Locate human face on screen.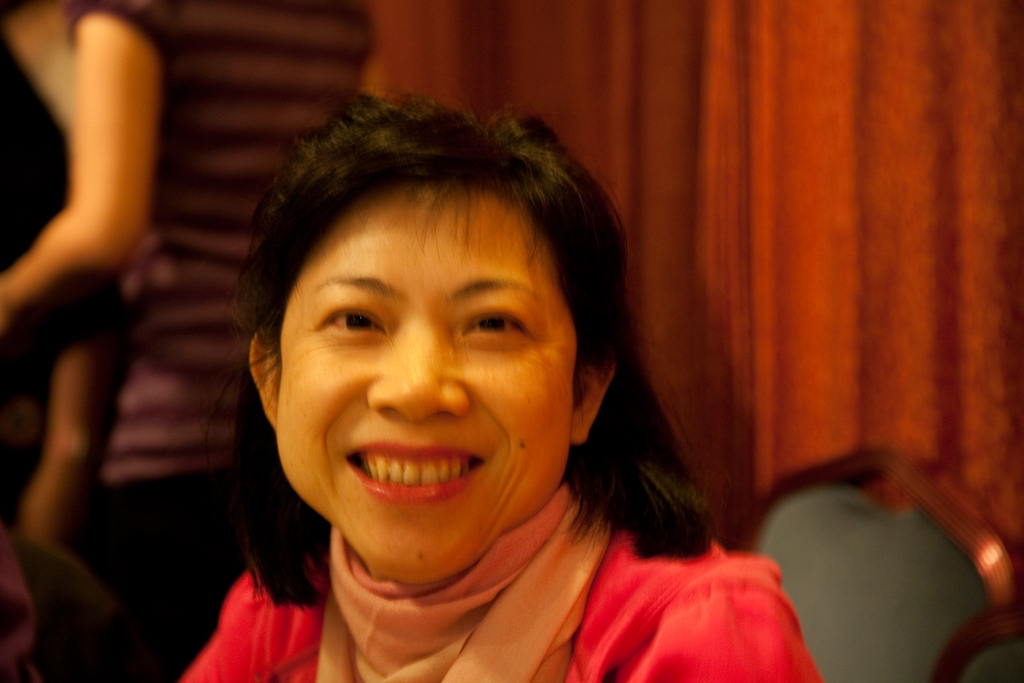
On screen at [272, 167, 576, 577].
